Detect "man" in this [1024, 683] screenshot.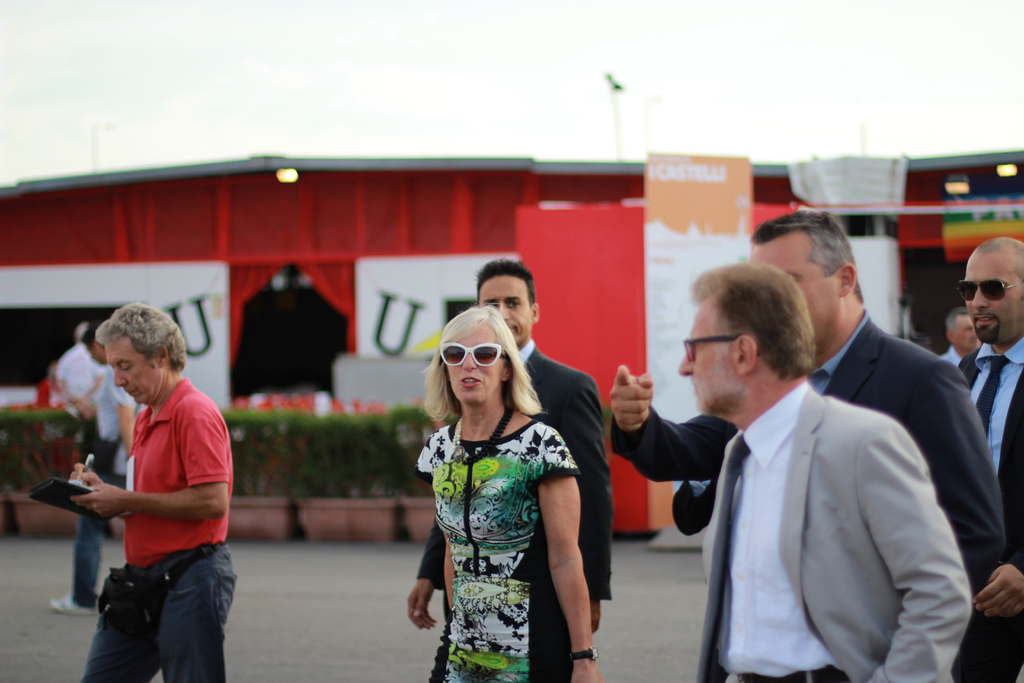
Detection: l=959, t=240, r=1023, b=636.
